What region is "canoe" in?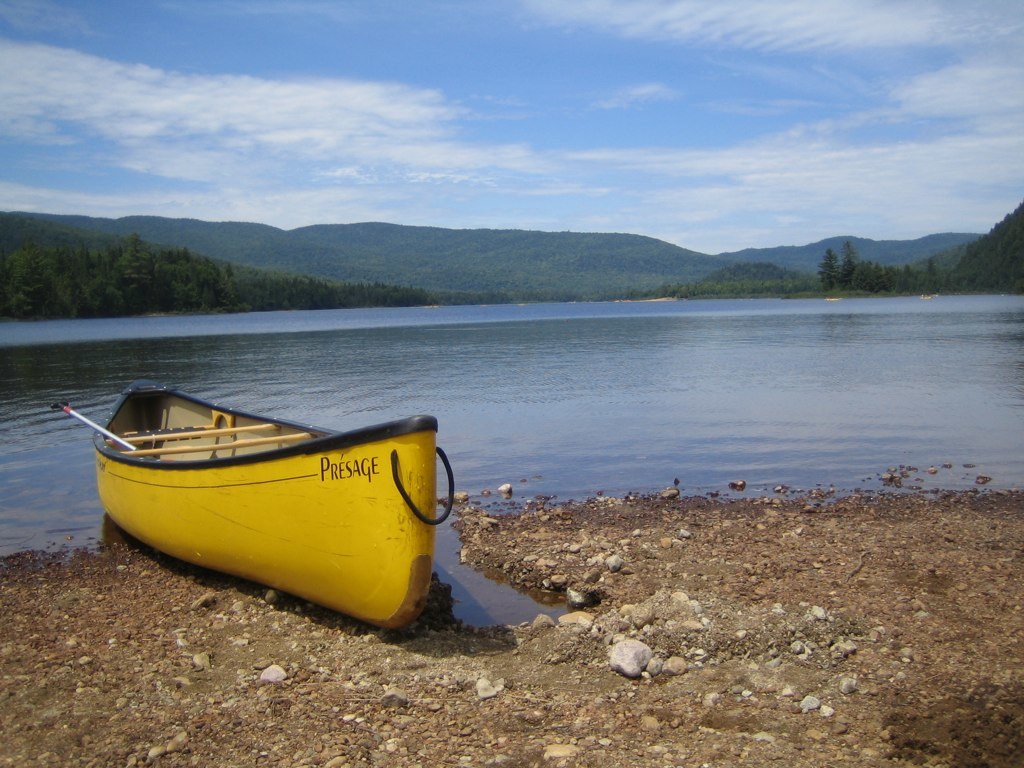
[106,381,431,640].
